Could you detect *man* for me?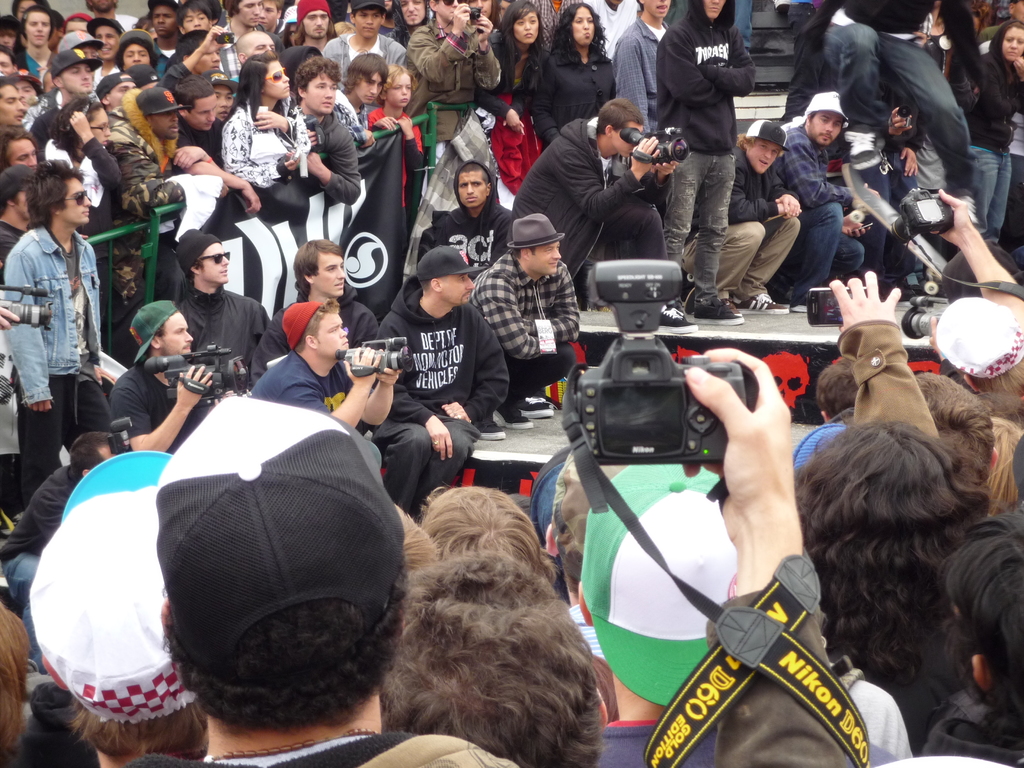
Detection result: select_region(163, 26, 222, 95).
